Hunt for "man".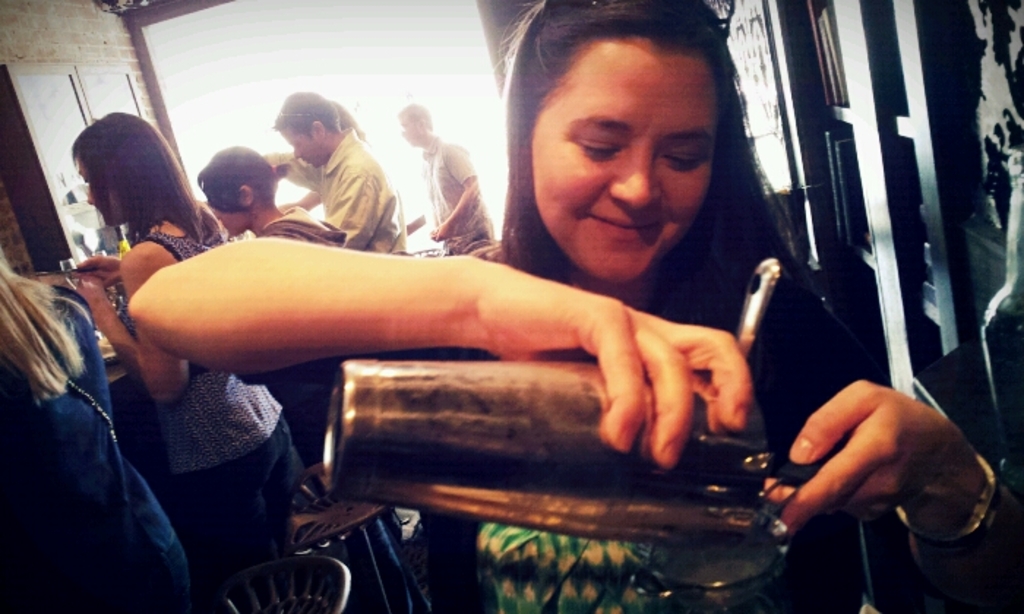
Hunted down at 398,105,496,256.
